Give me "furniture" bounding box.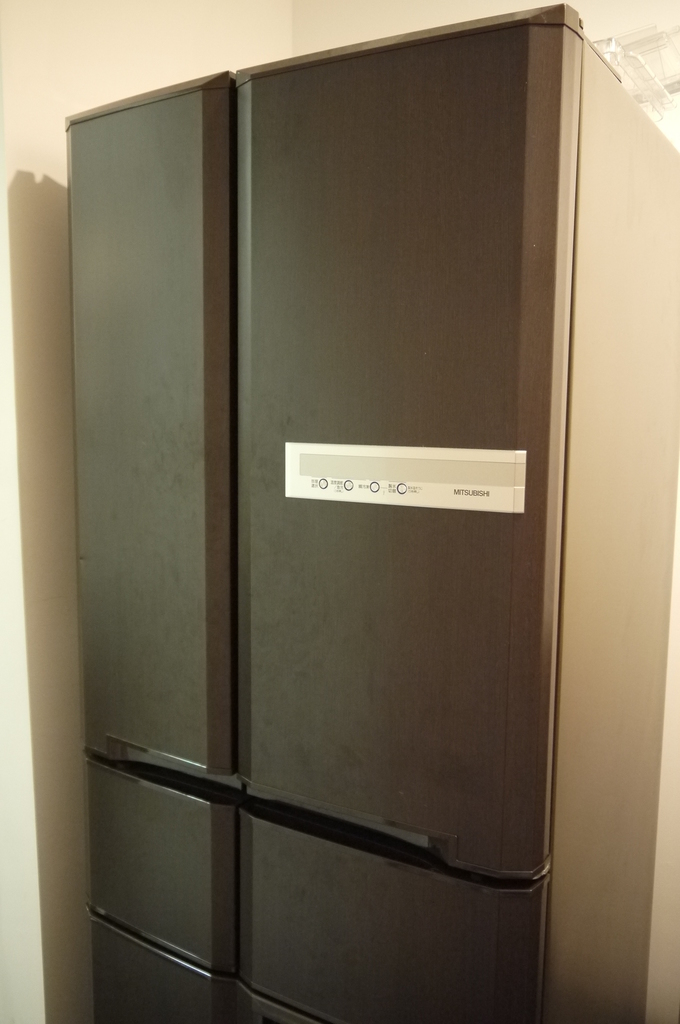
x1=65, y1=4, x2=679, y2=1023.
